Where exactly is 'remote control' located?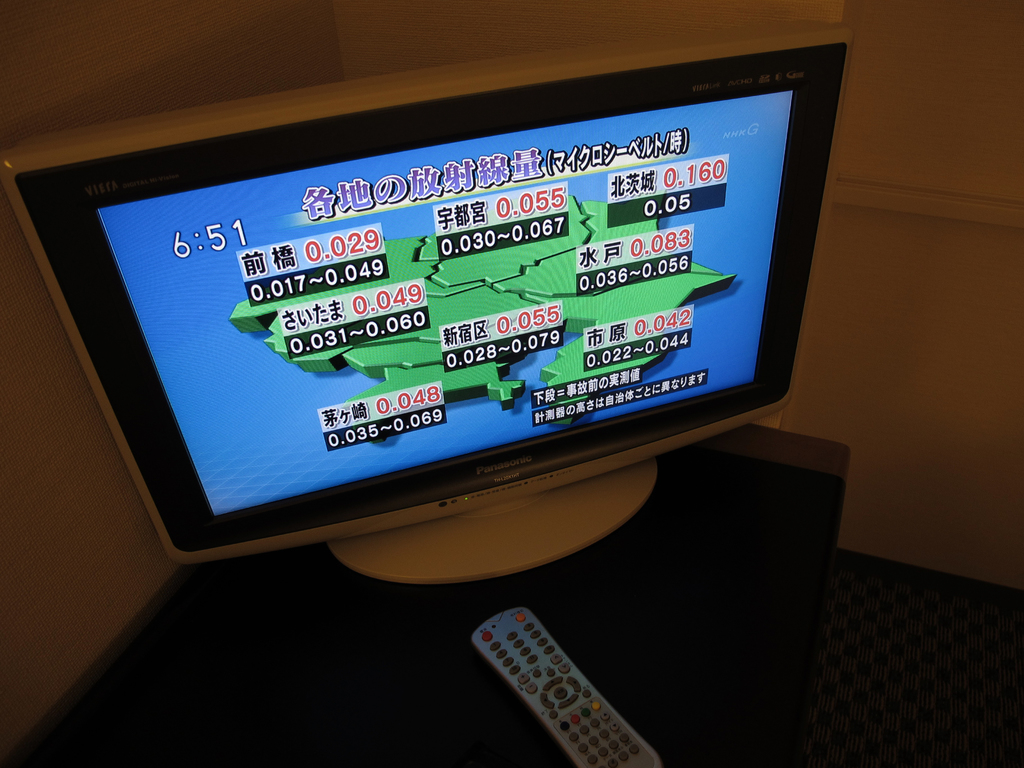
Its bounding box is left=470, top=605, right=661, bottom=767.
